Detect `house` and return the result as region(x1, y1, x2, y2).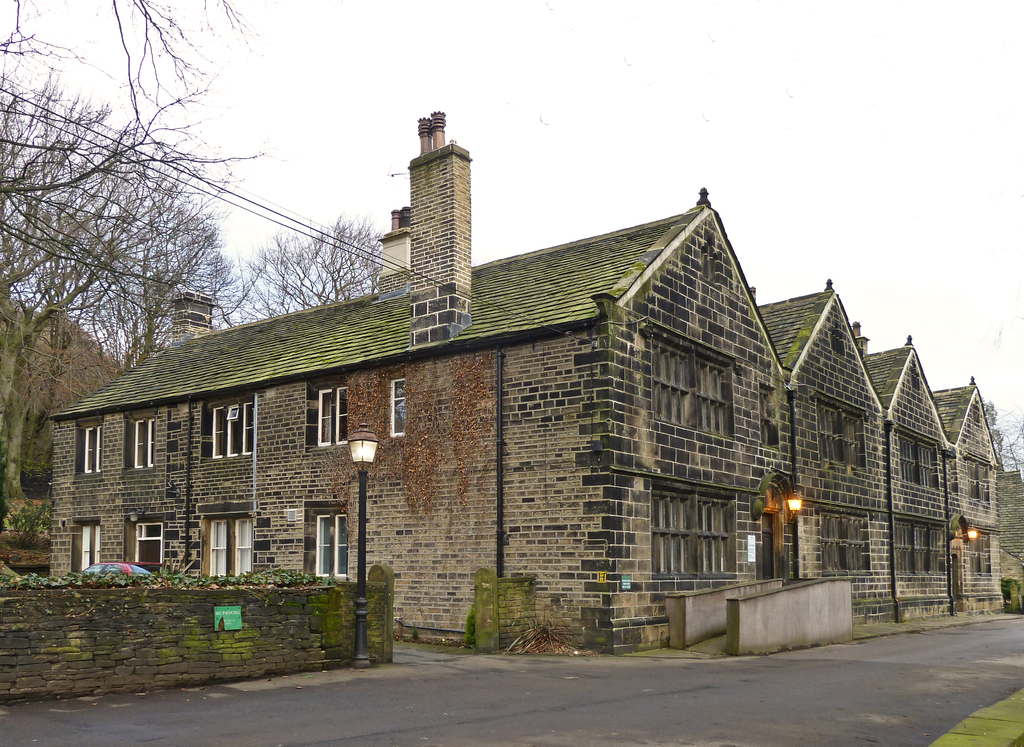
region(862, 342, 959, 615).
